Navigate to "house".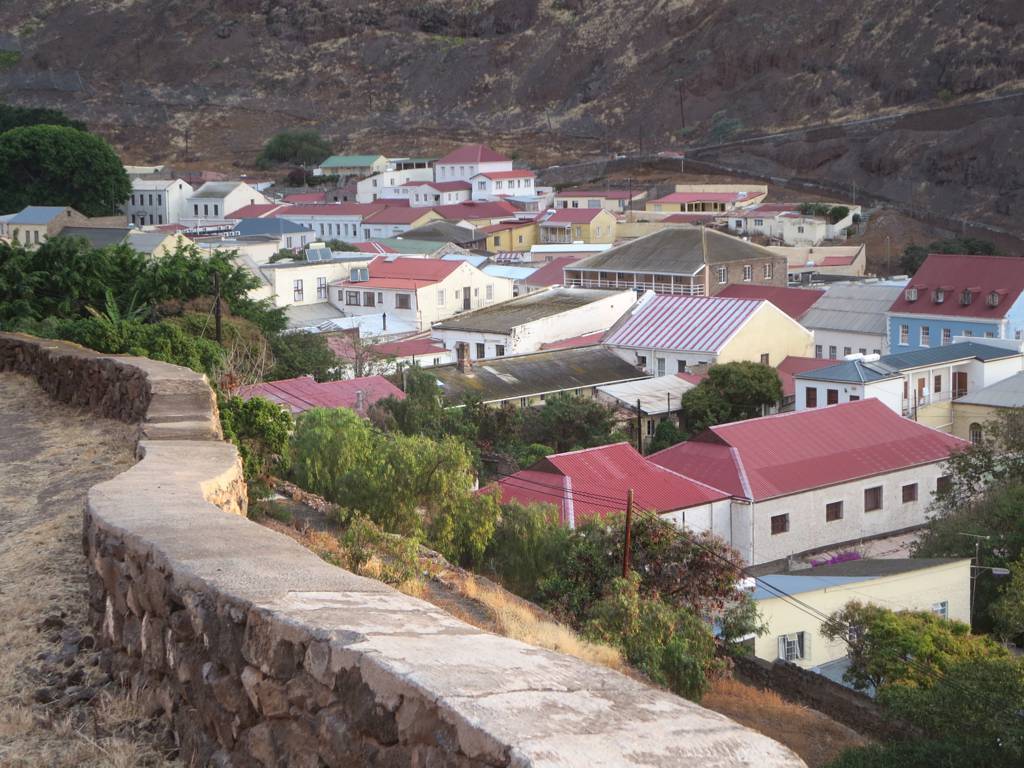
Navigation target: bbox=[519, 257, 576, 296].
